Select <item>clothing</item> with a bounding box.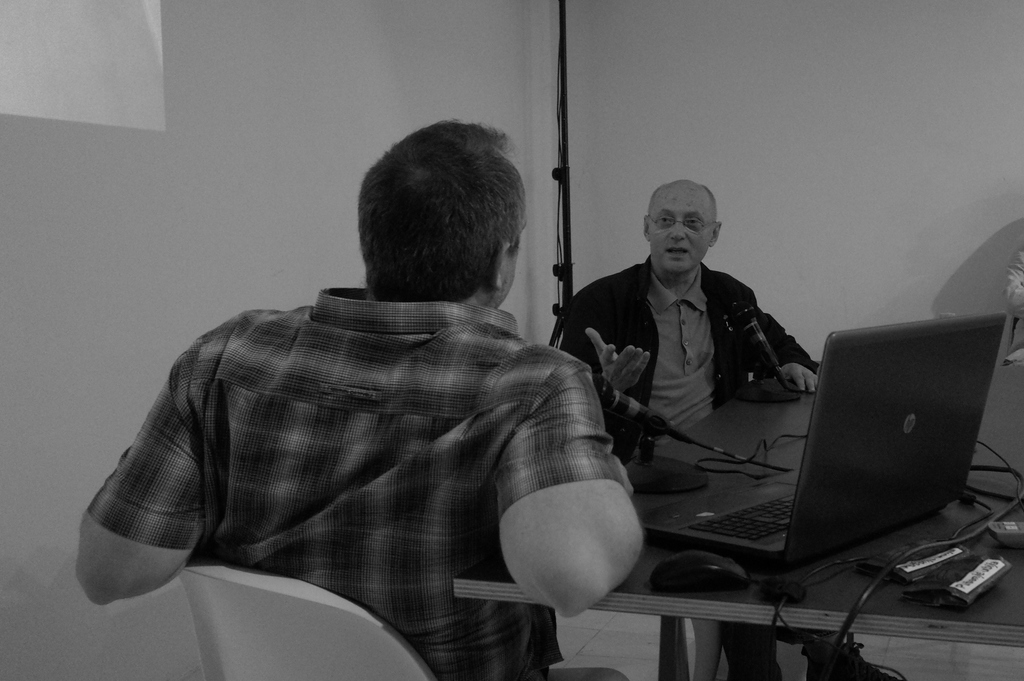
{"x1": 90, "y1": 285, "x2": 627, "y2": 680}.
